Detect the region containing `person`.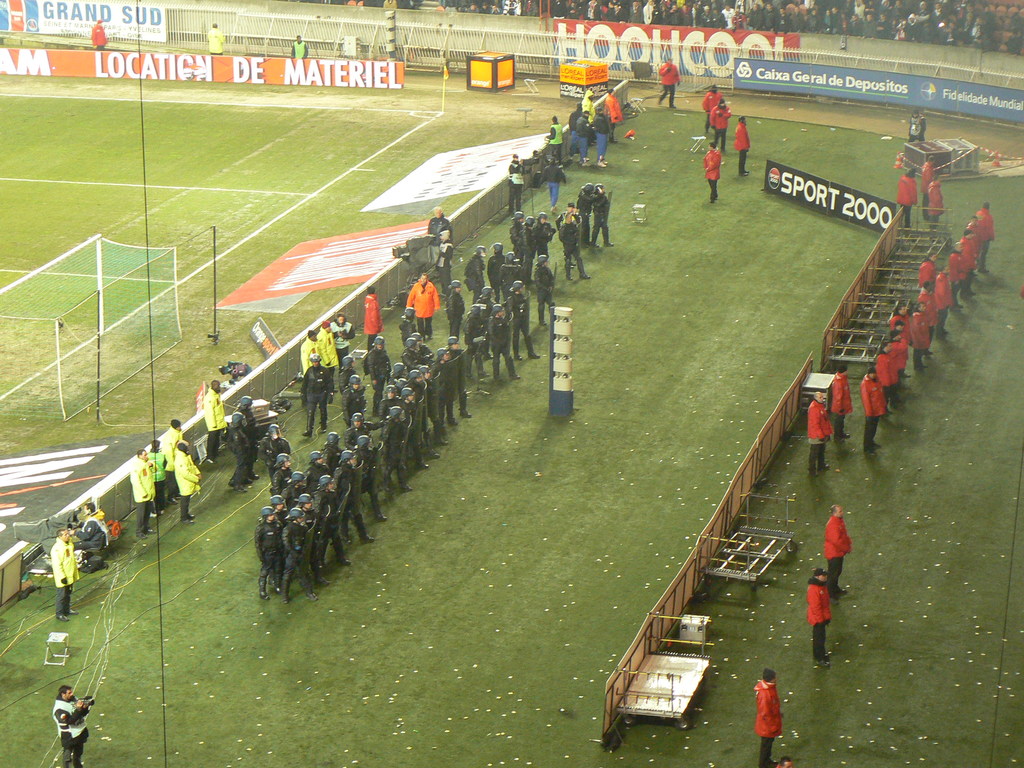
pyautogui.locateOnScreen(51, 525, 81, 621).
